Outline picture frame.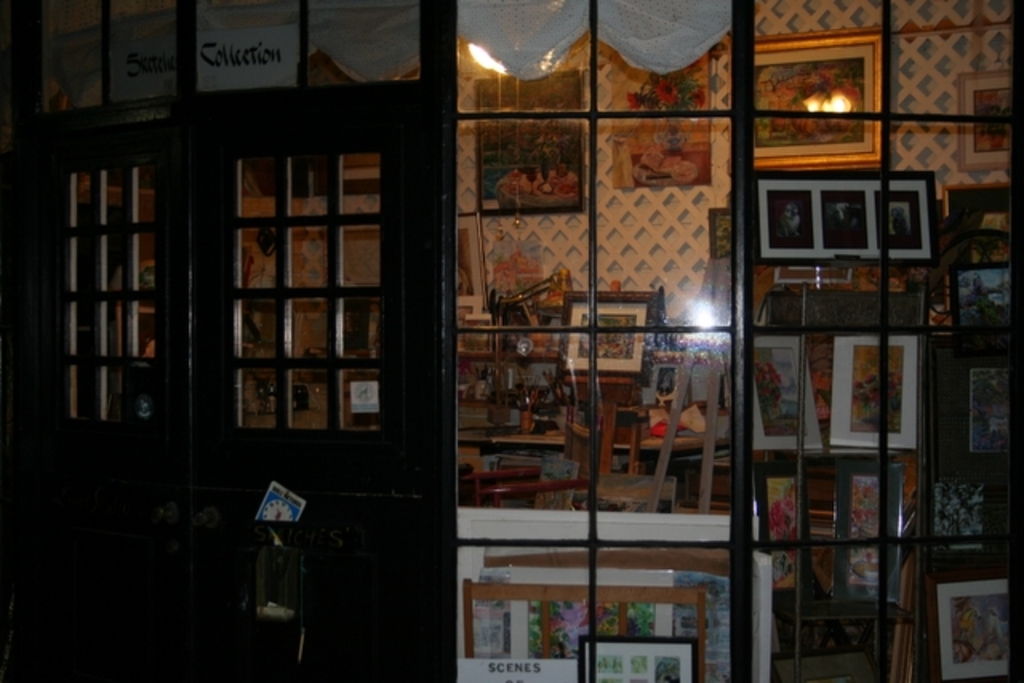
Outline: x1=960, y1=70, x2=1011, y2=173.
